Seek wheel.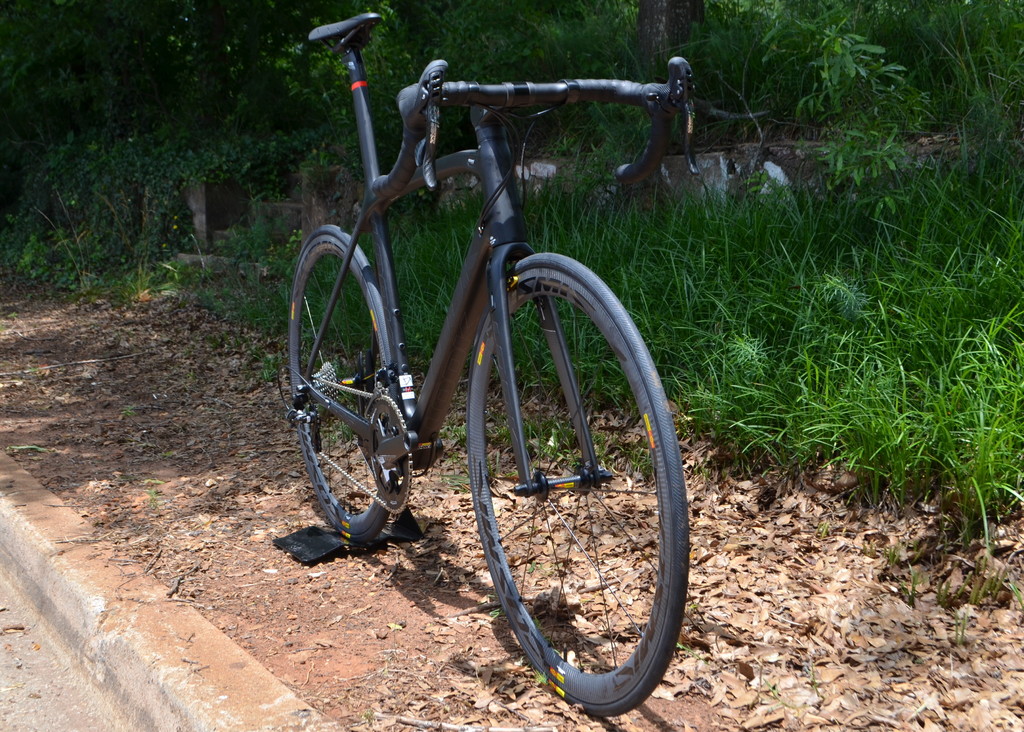
region(289, 224, 388, 547).
